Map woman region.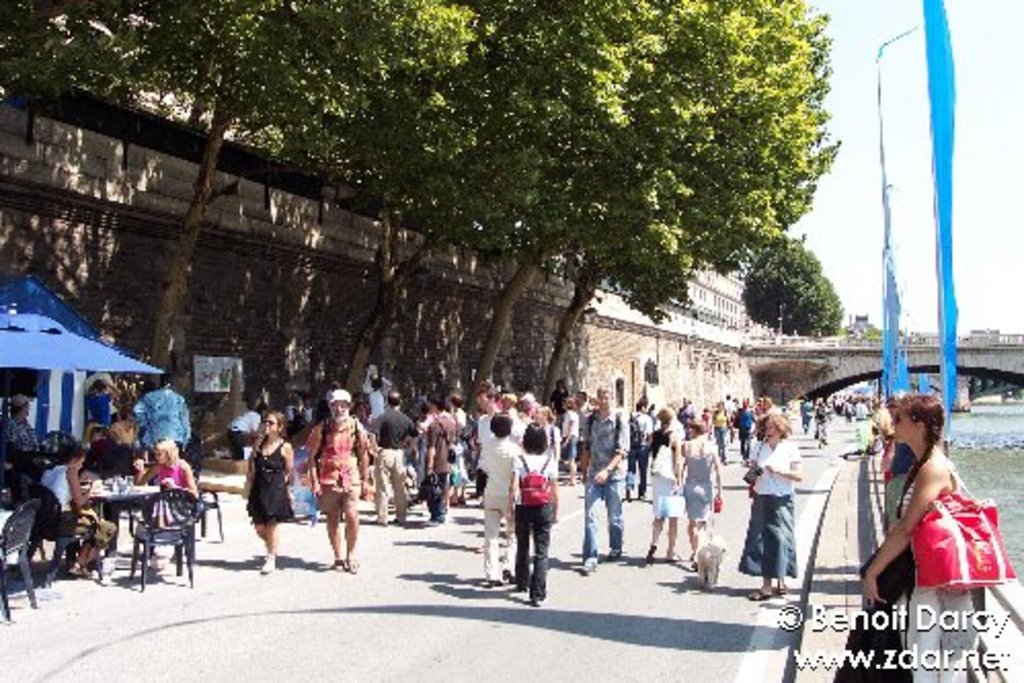
Mapped to <bbox>681, 423, 720, 566</bbox>.
